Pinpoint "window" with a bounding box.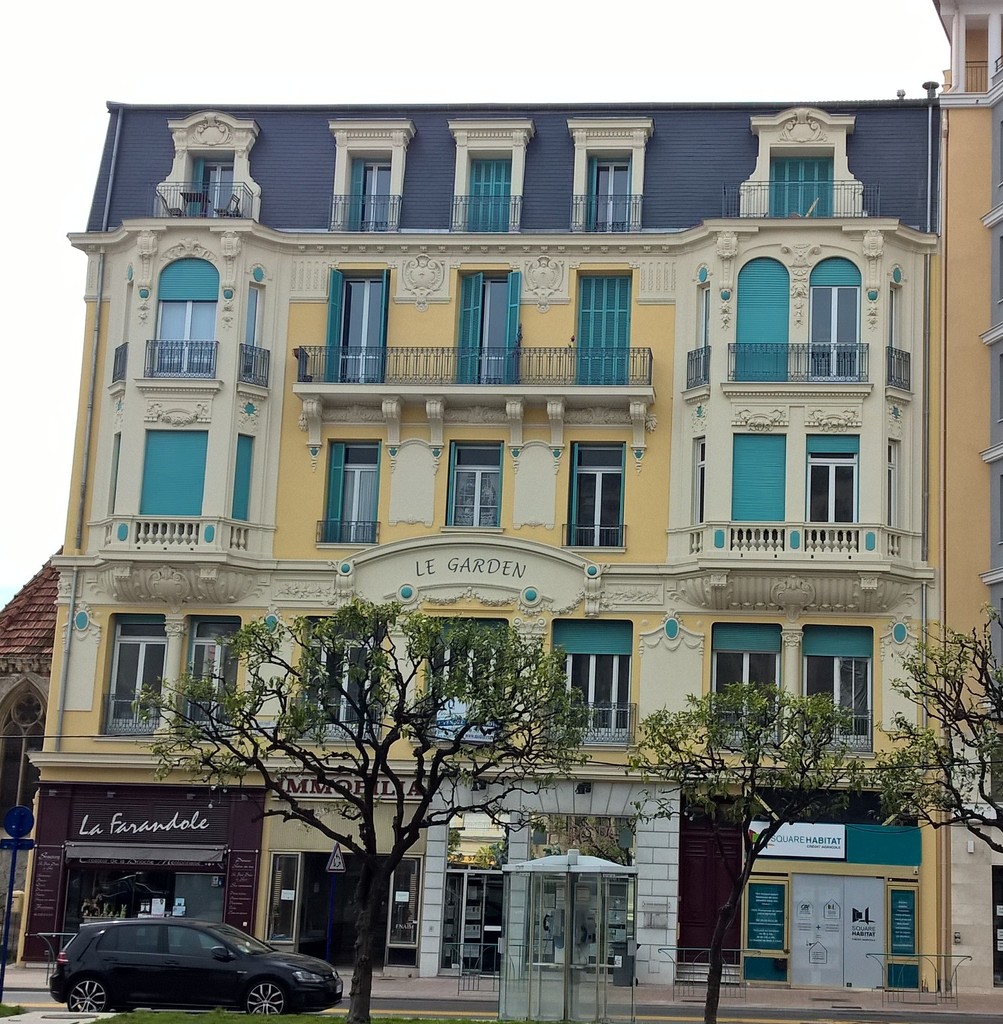
220/433/265/543.
